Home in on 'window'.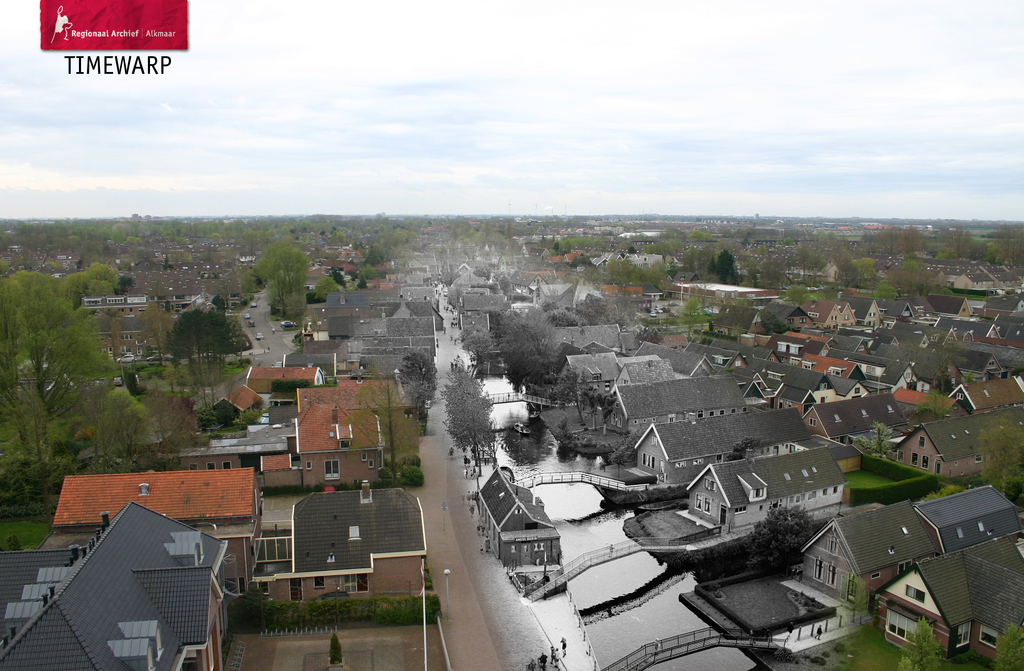
Homed in at <bbox>117, 307, 126, 314</bbox>.
